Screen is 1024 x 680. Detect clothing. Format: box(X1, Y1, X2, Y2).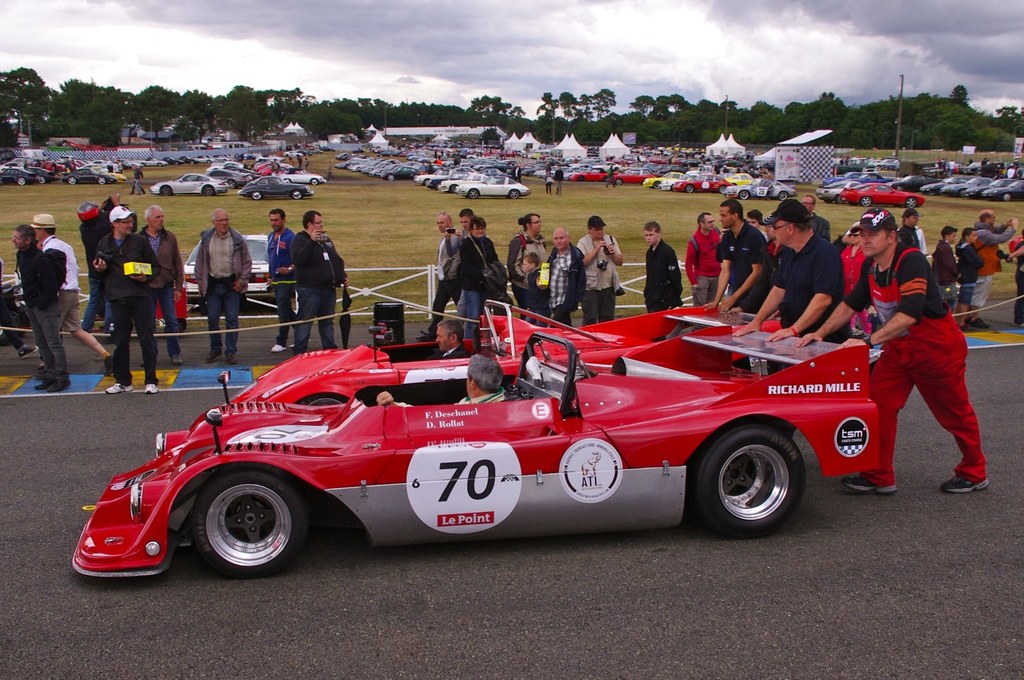
box(932, 238, 962, 311).
